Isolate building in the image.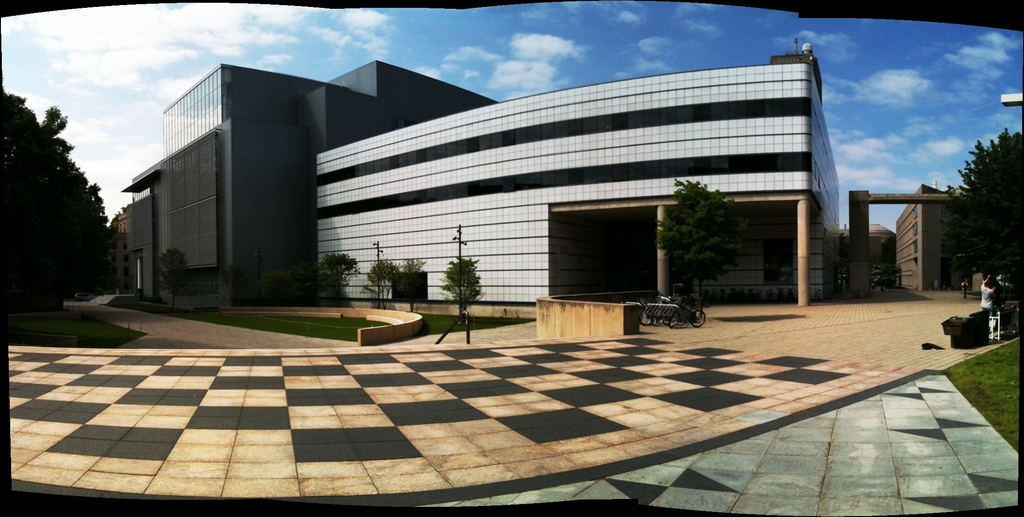
Isolated region: 897, 184, 975, 292.
